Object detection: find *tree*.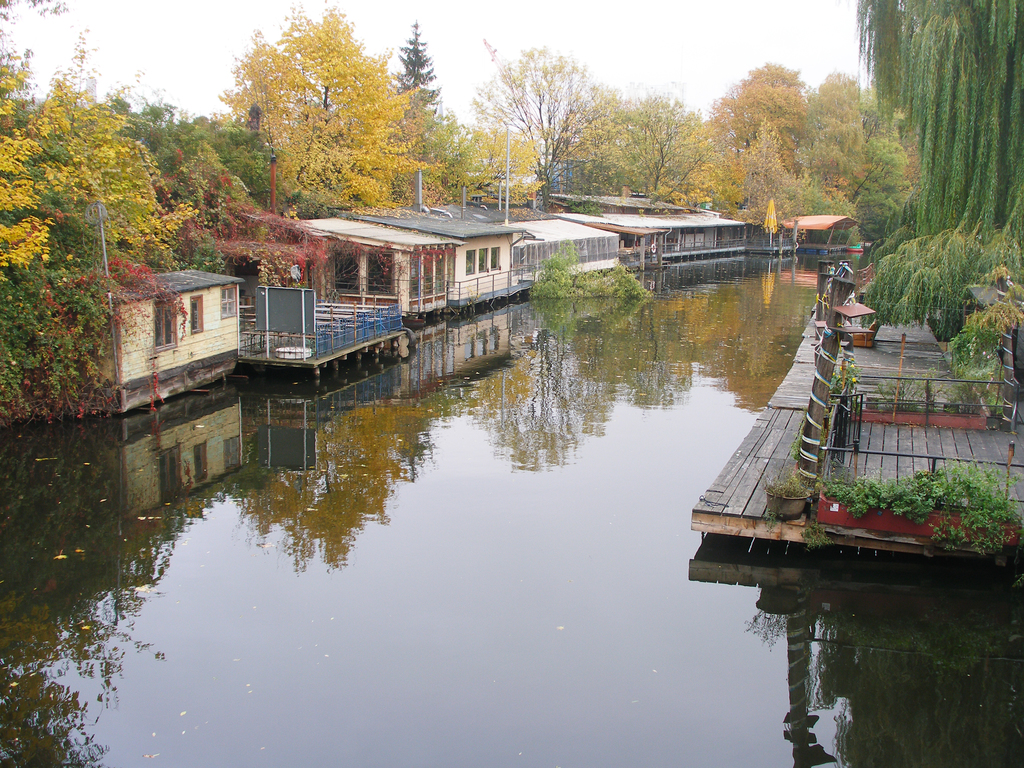
216,3,439,214.
